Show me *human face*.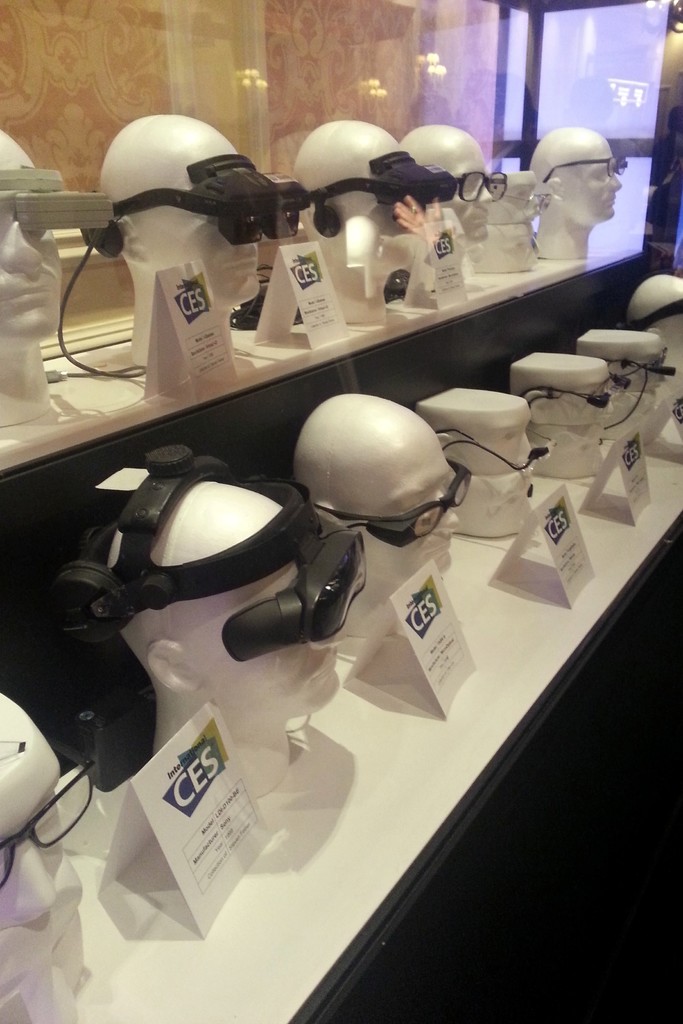
*human face* is here: 143 205 260 305.
